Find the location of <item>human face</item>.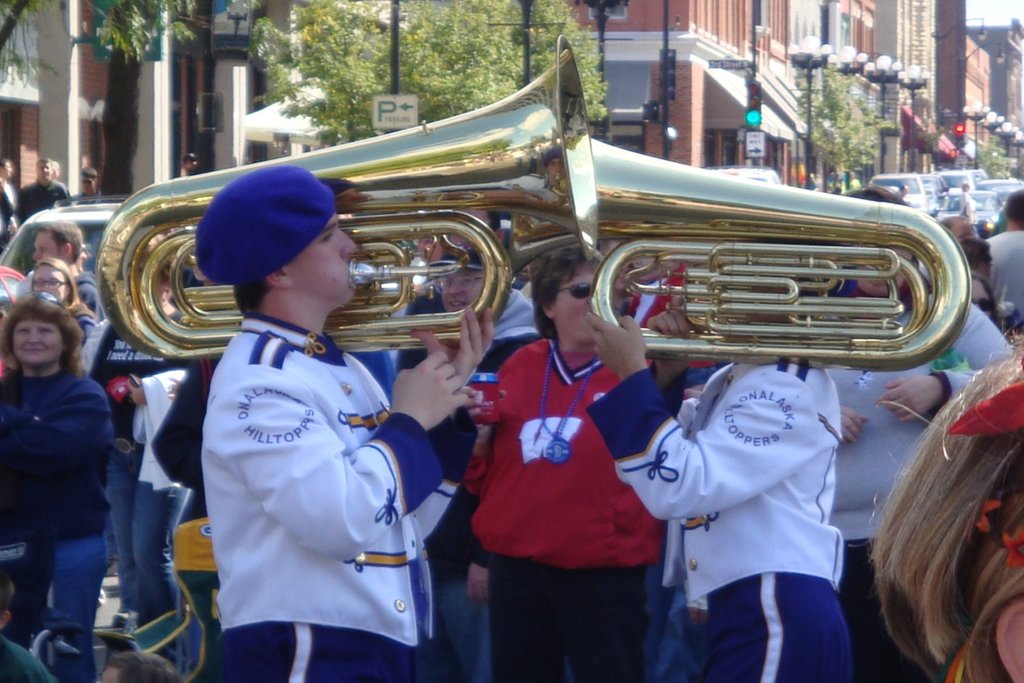
Location: crop(554, 264, 605, 348).
